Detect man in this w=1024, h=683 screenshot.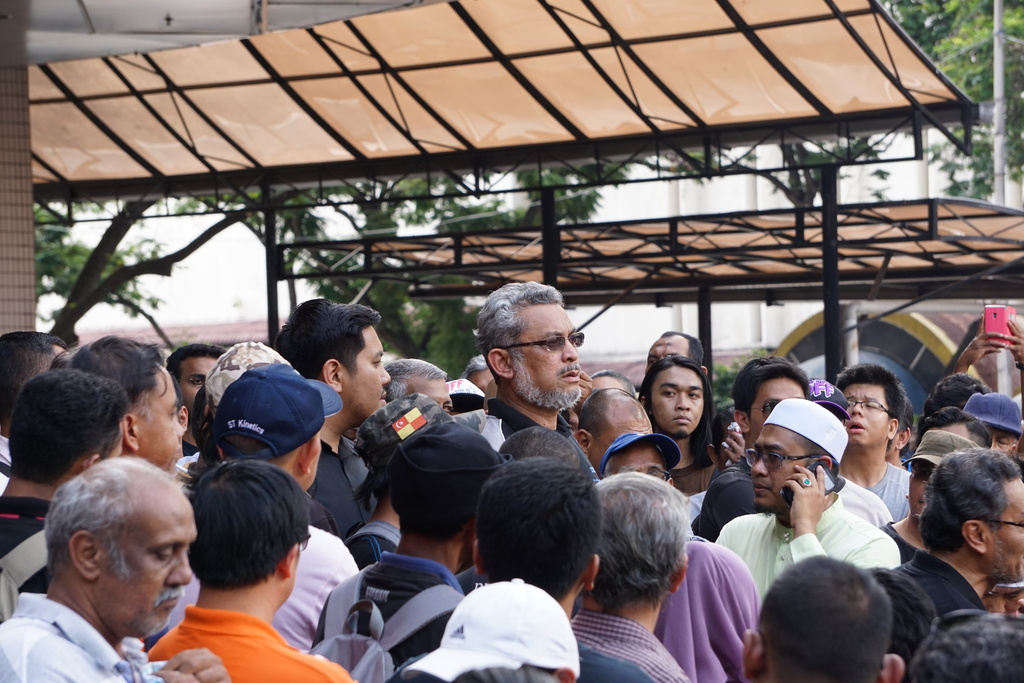
Detection: bbox=[874, 425, 976, 563].
